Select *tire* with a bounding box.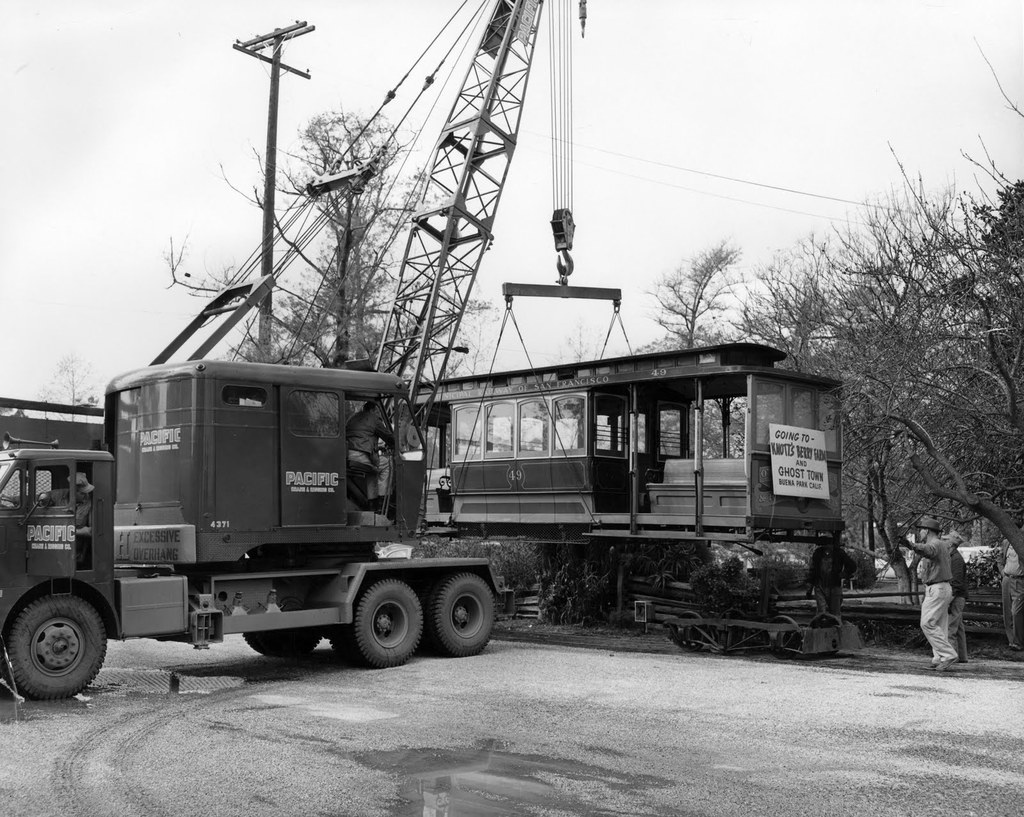
bbox=[8, 580, 105, 706].
